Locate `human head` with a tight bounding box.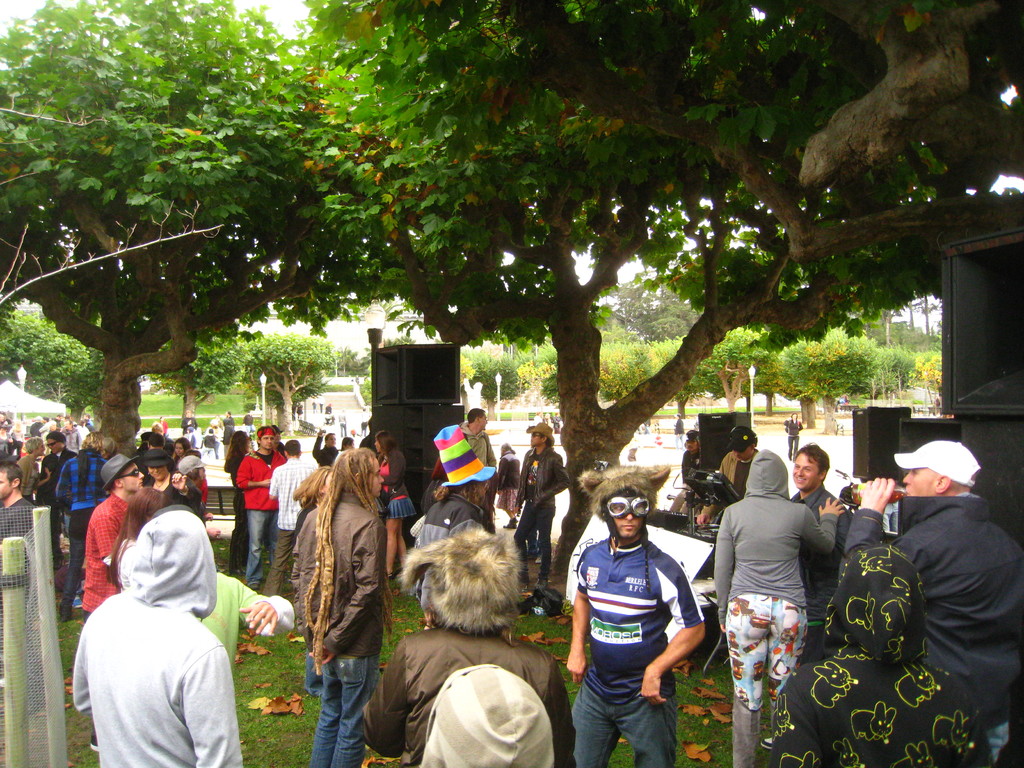
[902,440,981,500].
